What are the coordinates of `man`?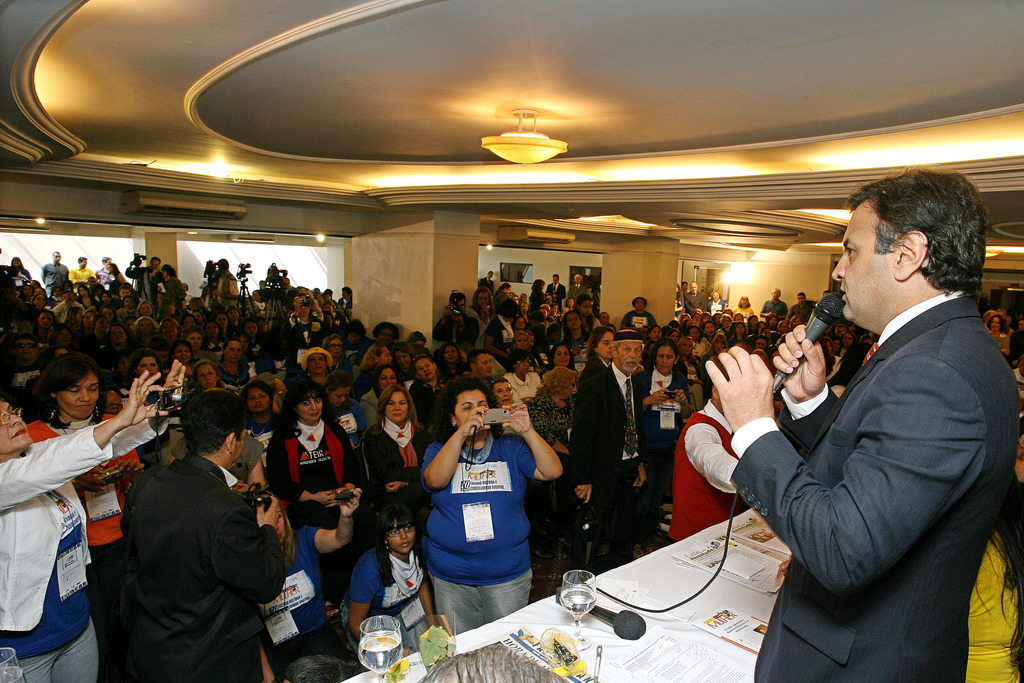
124,253,166,315.
